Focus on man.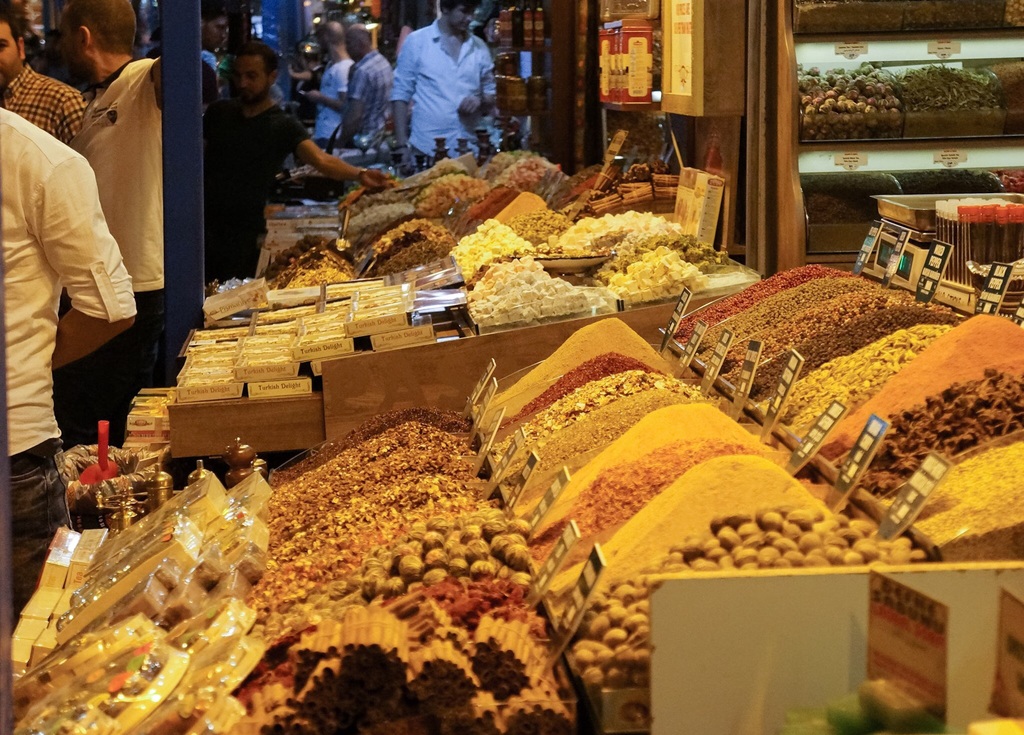
Focused at (0,0,84,151).
